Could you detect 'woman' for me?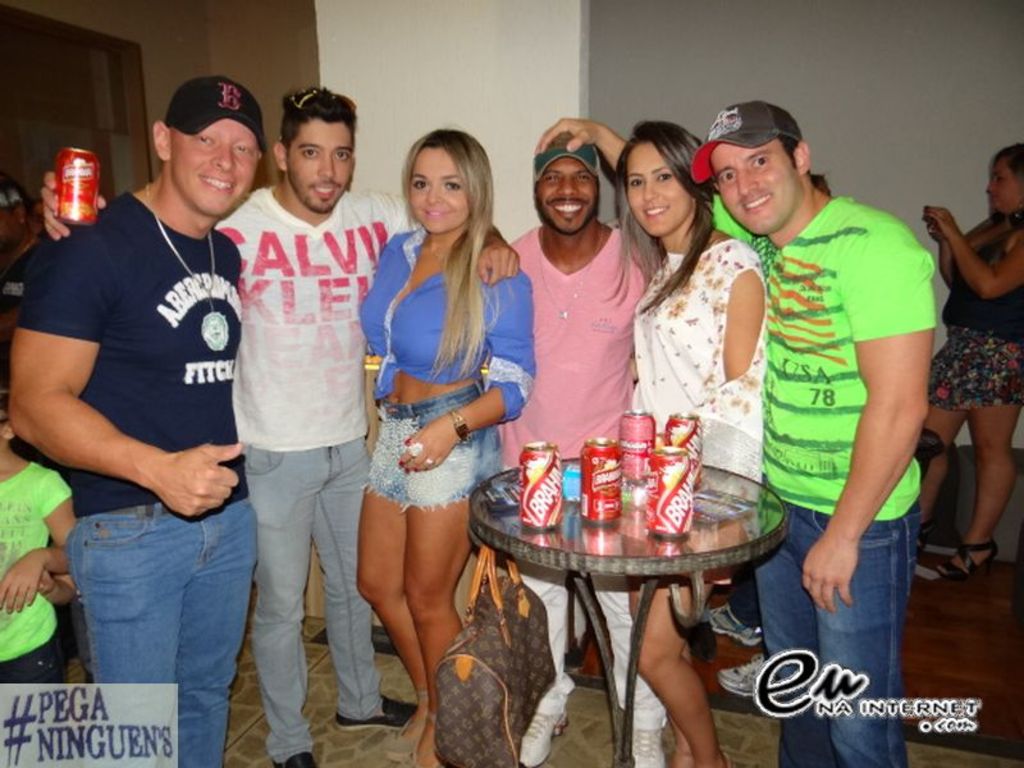
Detection result: <box>330,100,521,730</box>.
